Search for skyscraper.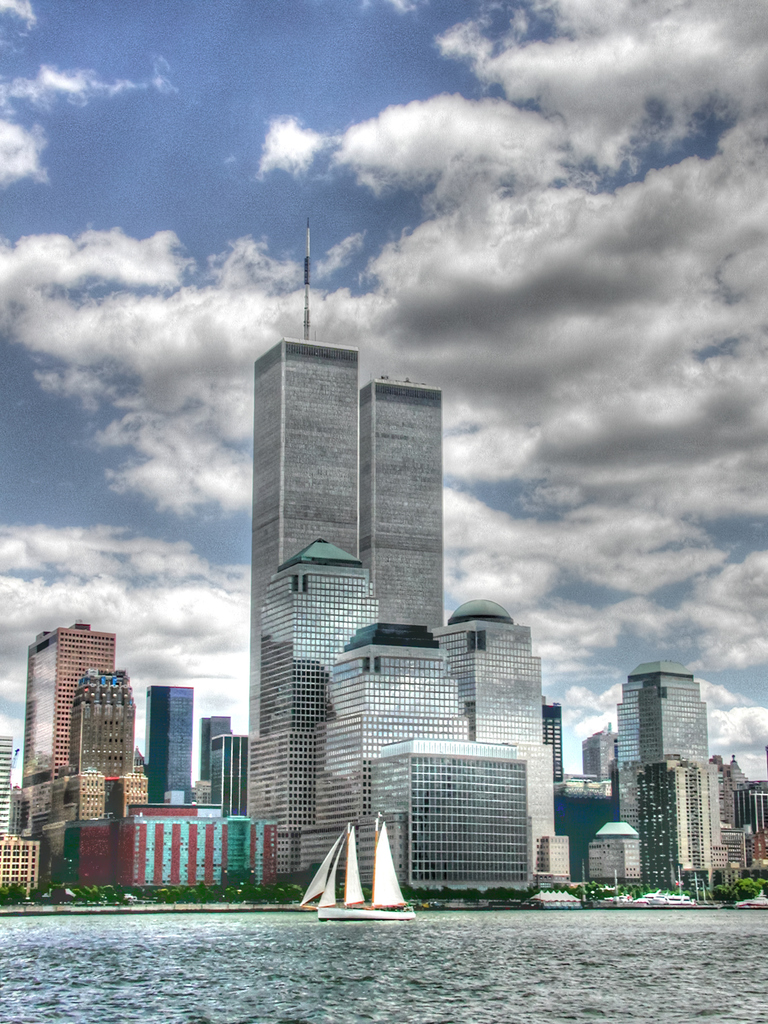
Found at select_region(603, 655, 713, 881).
